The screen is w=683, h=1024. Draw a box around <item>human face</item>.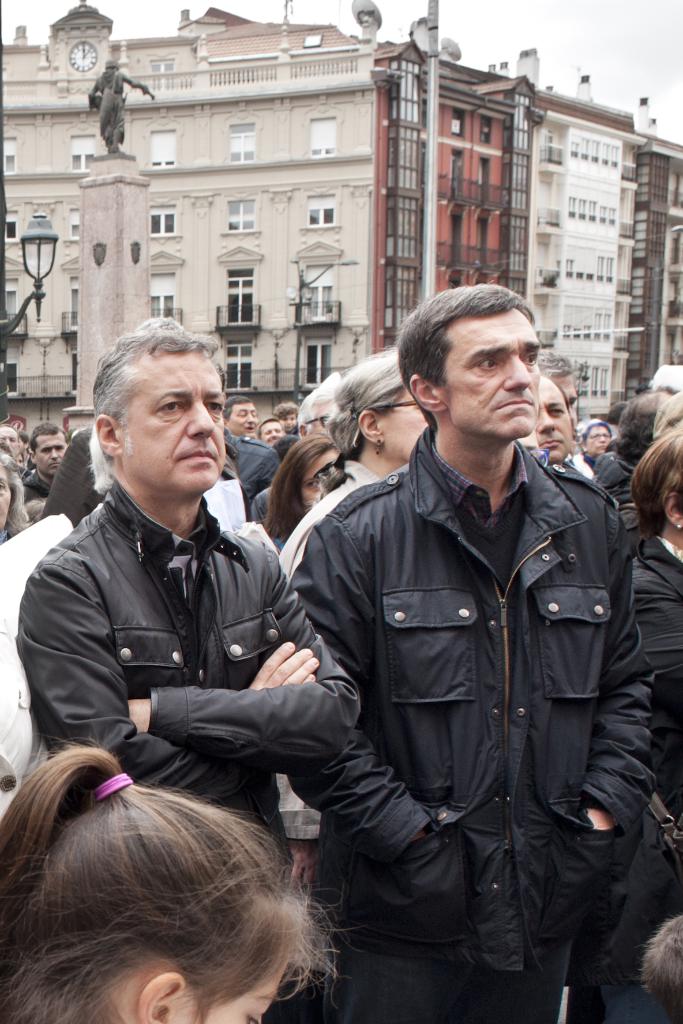
<box>172,961,289,1023</box>.
